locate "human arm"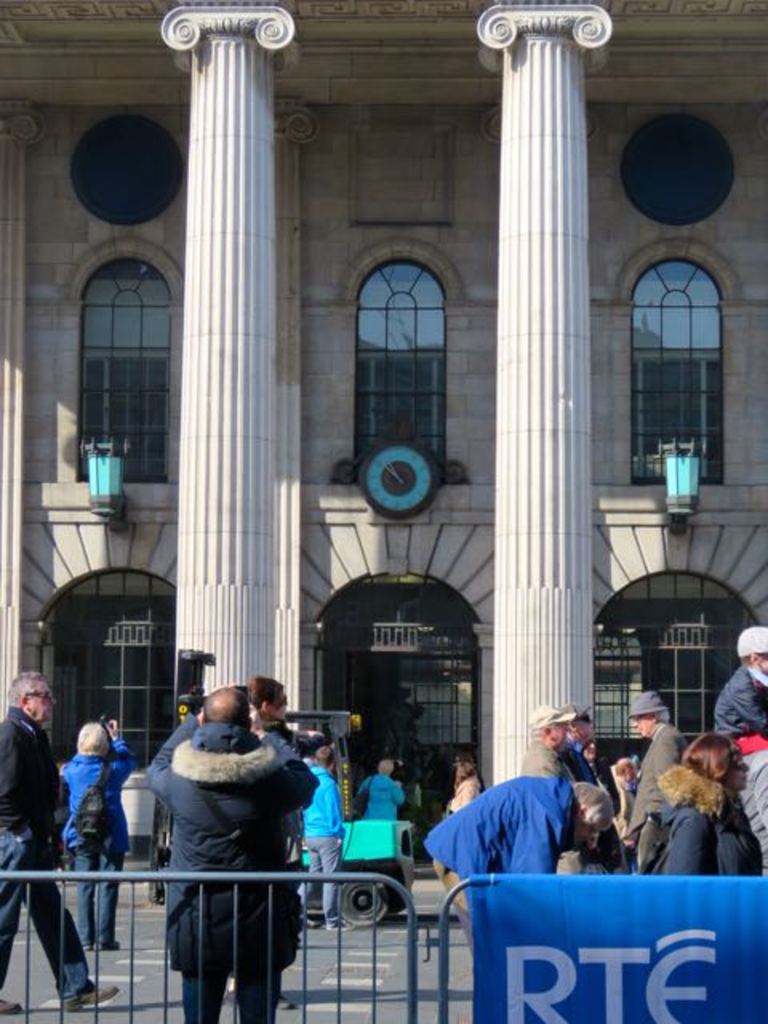
bbox(390, 779, 405, 808)
